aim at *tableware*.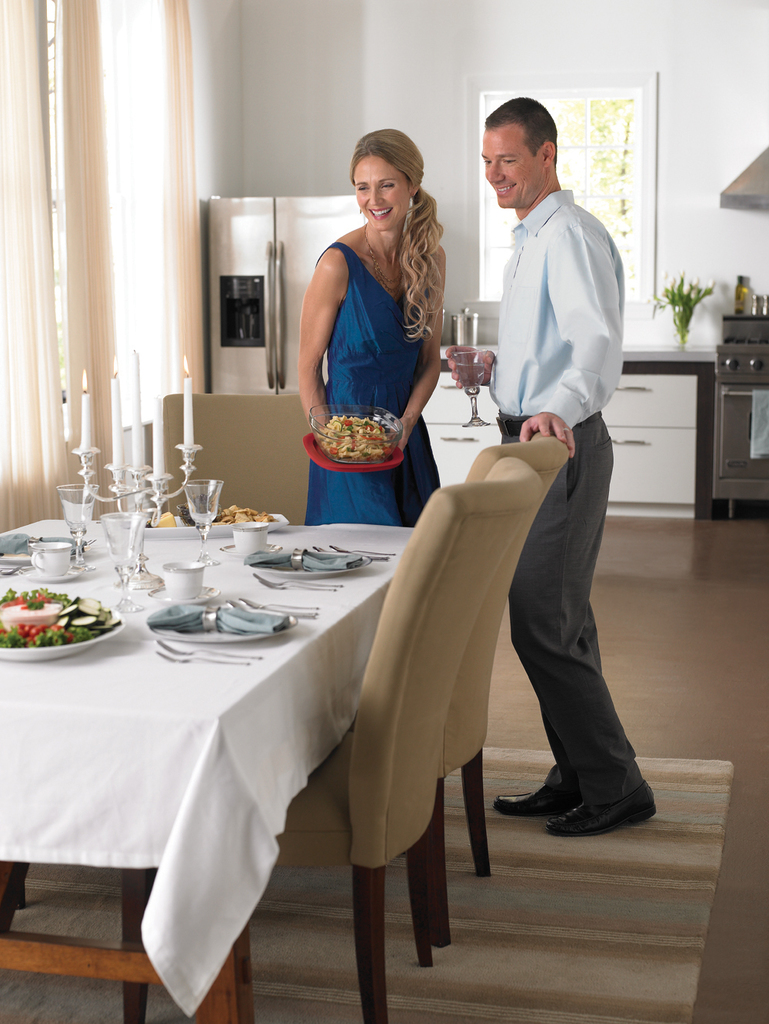
Aimed at [x1=308, y1=401, x2=403, y2=463].
